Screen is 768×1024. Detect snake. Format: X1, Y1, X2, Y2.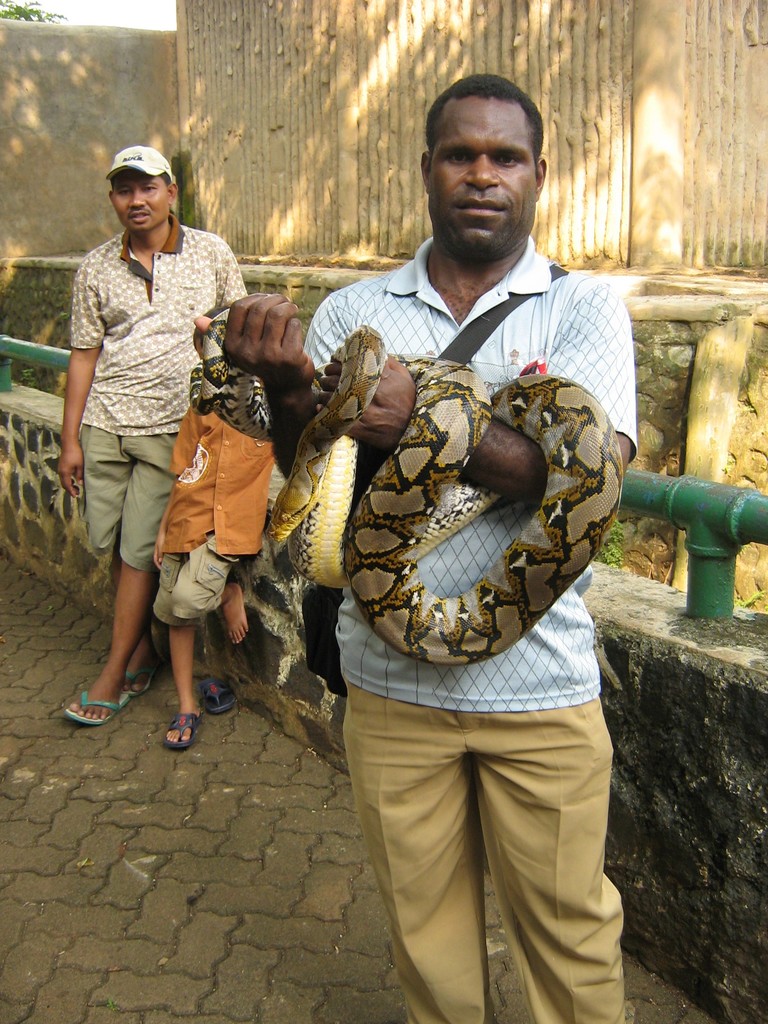
190, 298, 620, 662.
